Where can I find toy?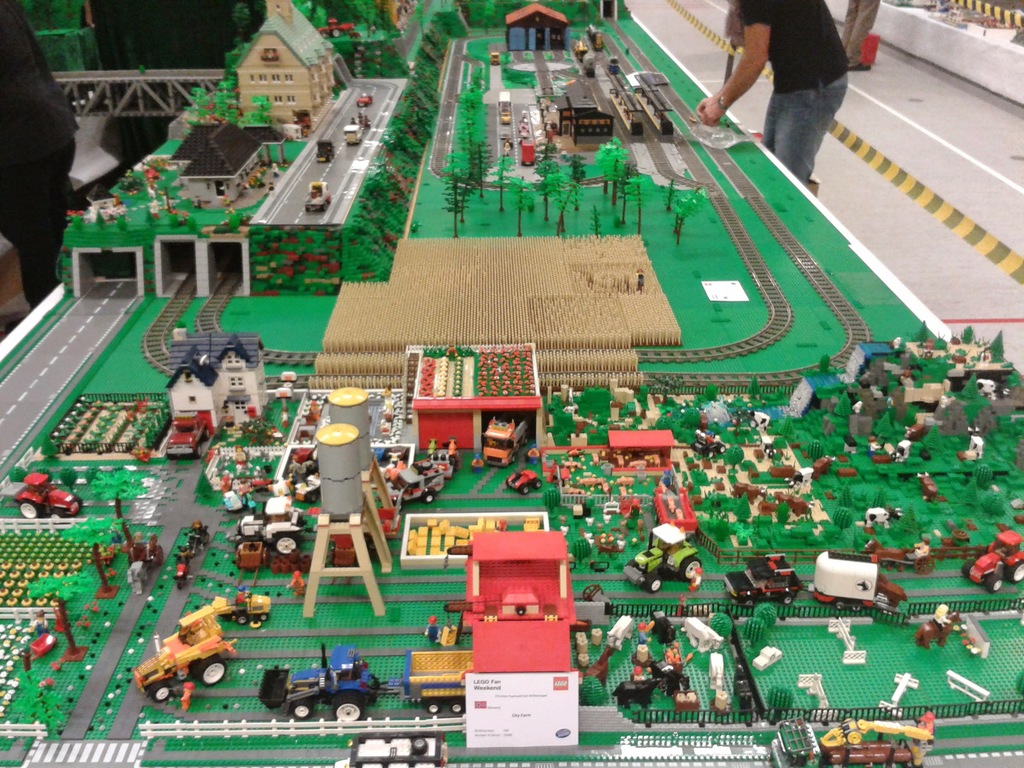
You can find it at bbox=(809, 547, 902, 614).
